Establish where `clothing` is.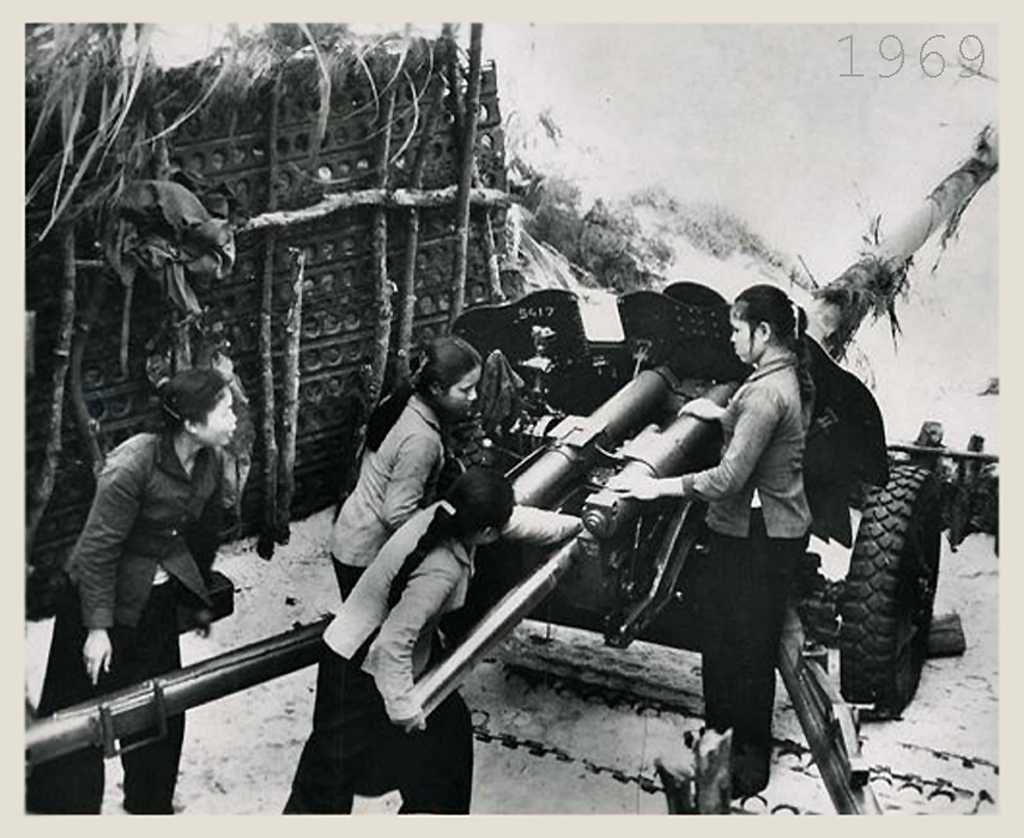
Established at detection(327, 385, 447, 596).
